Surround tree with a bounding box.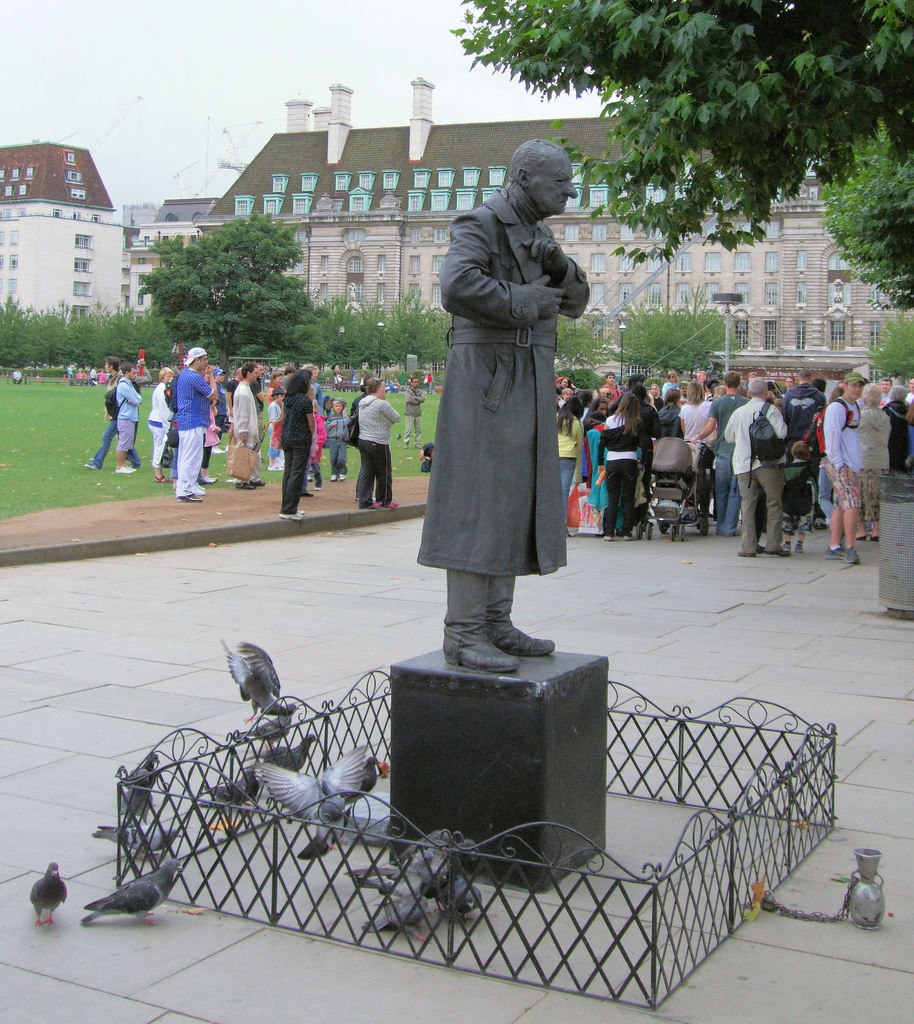
{"left": 610, "top": 292, "right": 738, "bottom": 383}.
